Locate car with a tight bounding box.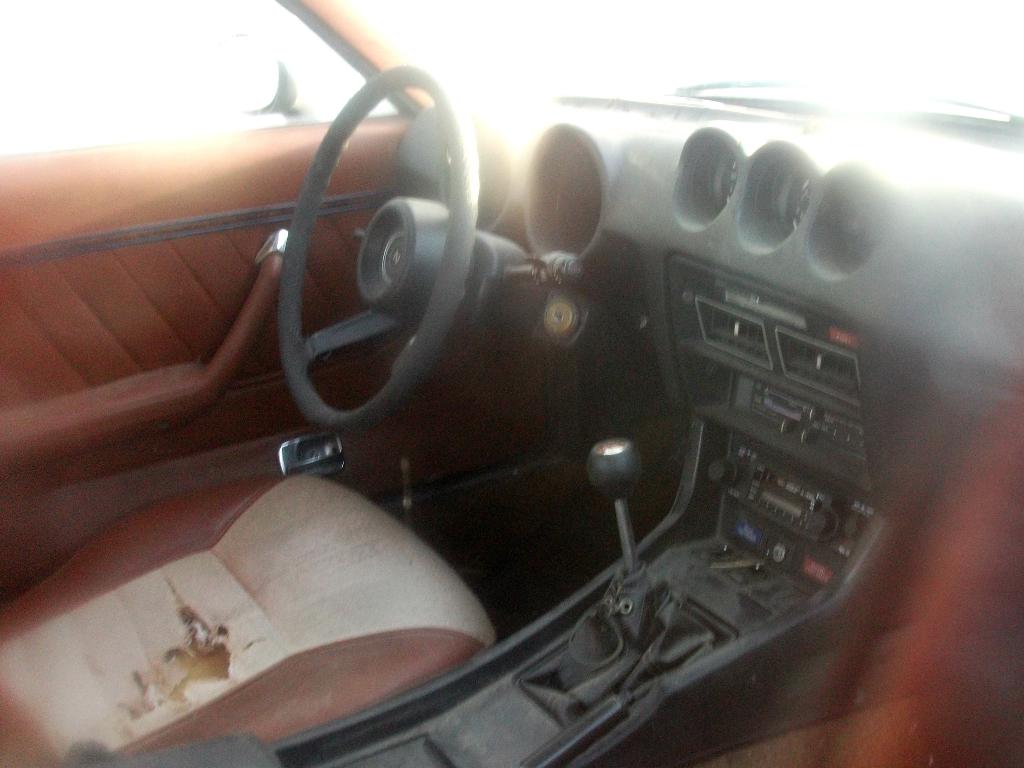
(20,30,1008,767).
